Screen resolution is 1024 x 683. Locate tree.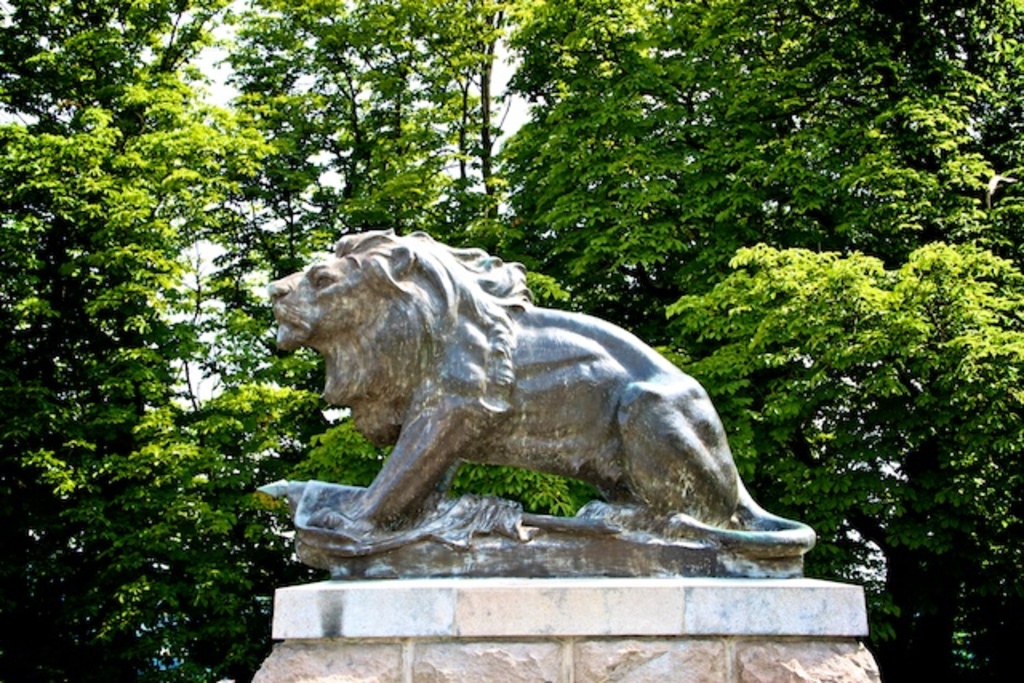
box(210, 2, 542, 507).
